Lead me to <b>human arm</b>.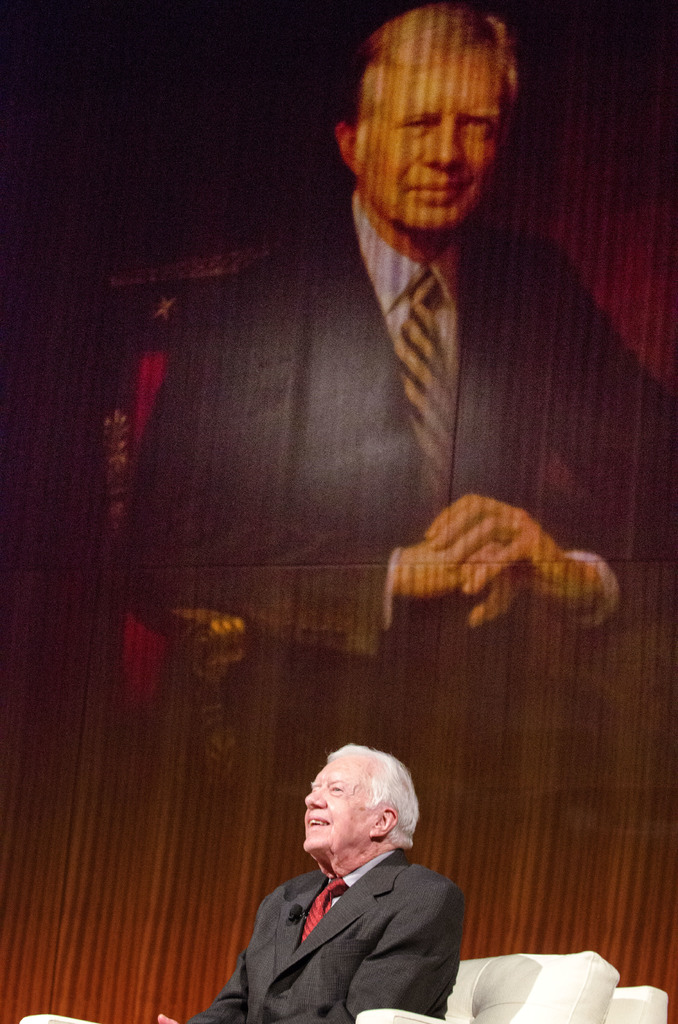
Lead to bbox=[156, 882, 460, 1023].
